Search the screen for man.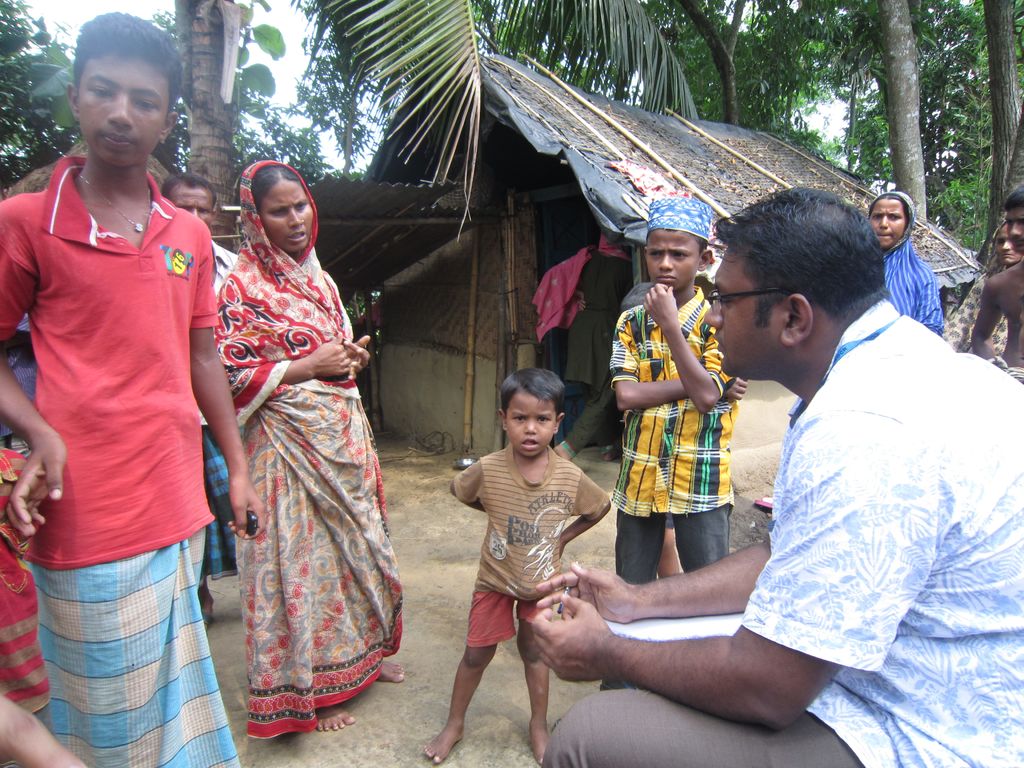
Found at [527,189,1023,767].
